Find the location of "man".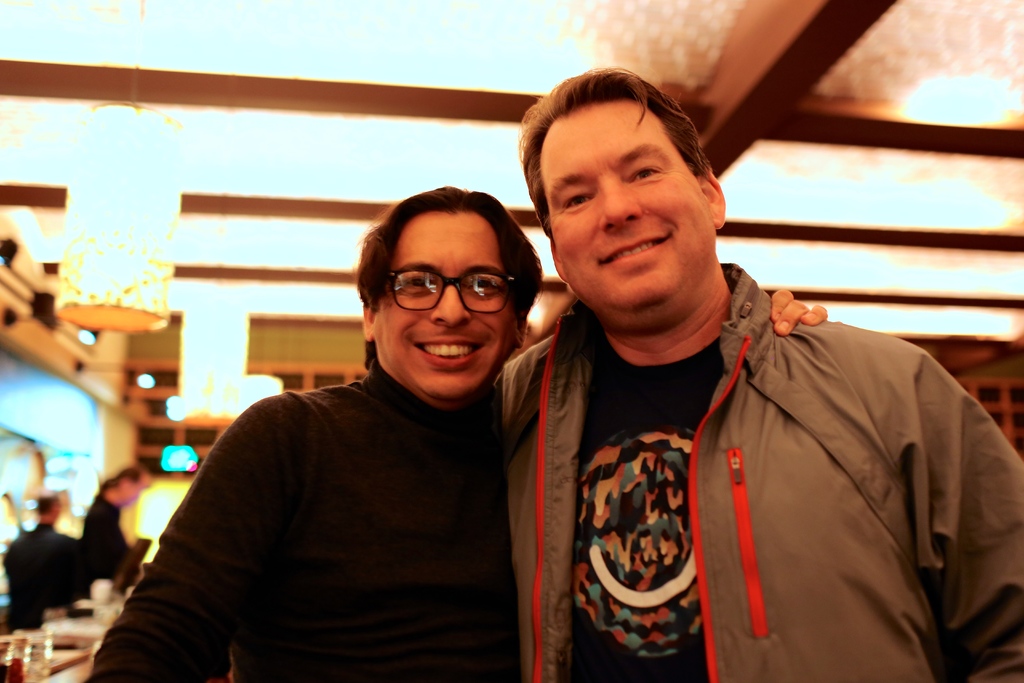
Location: bbox=[86, 186, 827, 682].
